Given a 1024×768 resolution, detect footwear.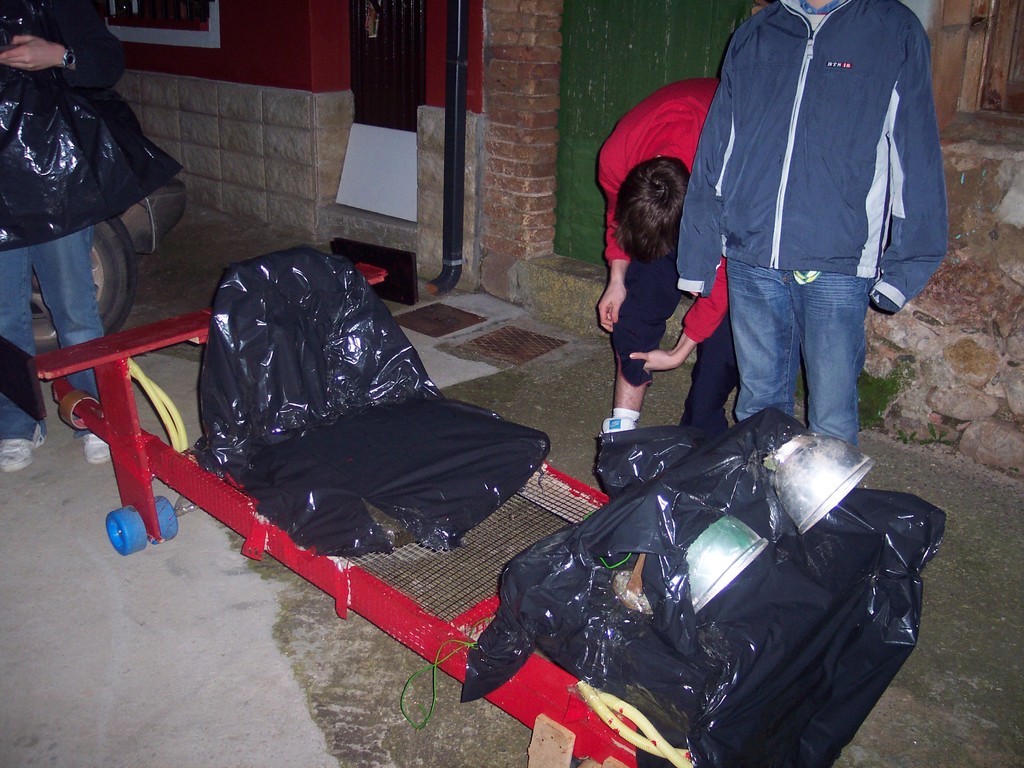
pyautogui.locateOnScreen(0, 436, 45, 471).
